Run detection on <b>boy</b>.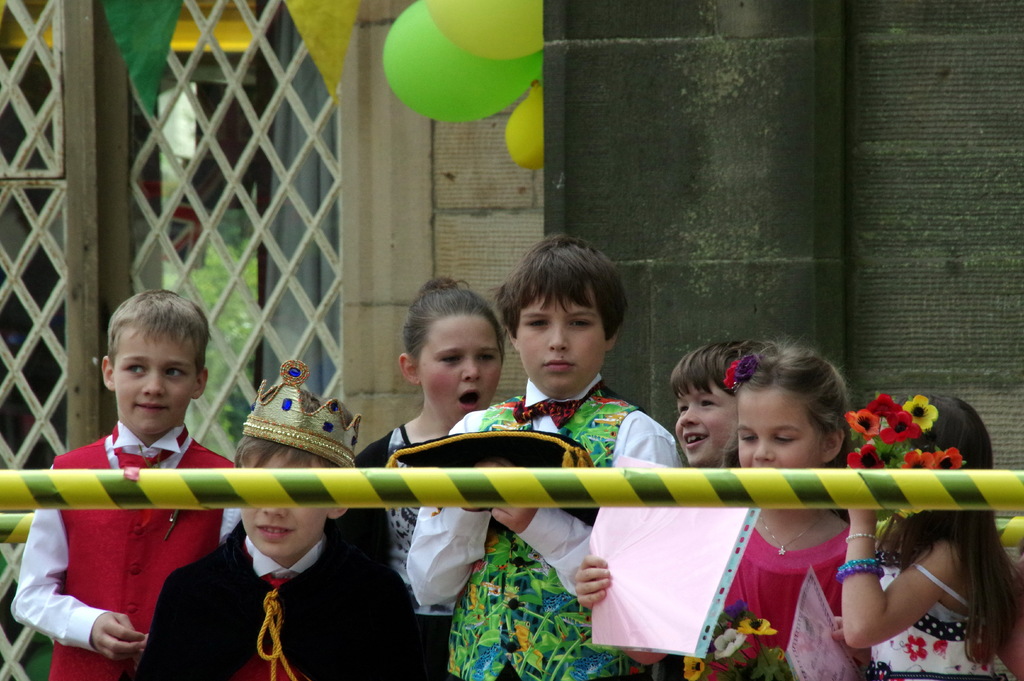
Result: bbox=(21, 274, 247, 666).
